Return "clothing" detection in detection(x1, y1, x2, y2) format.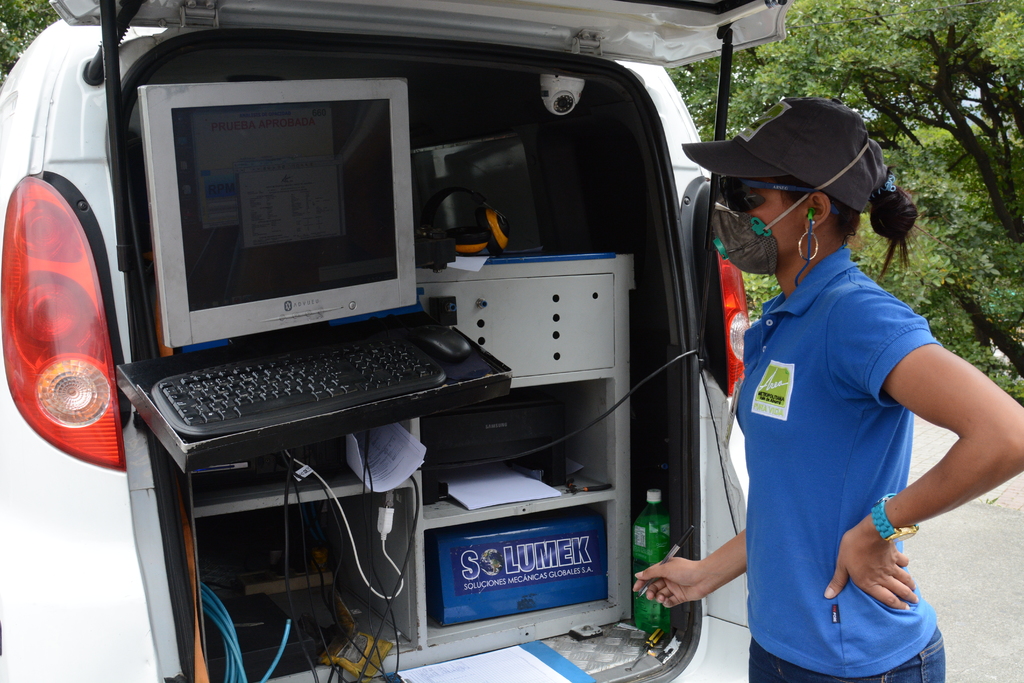
detection(717, 194, 968, 660).
